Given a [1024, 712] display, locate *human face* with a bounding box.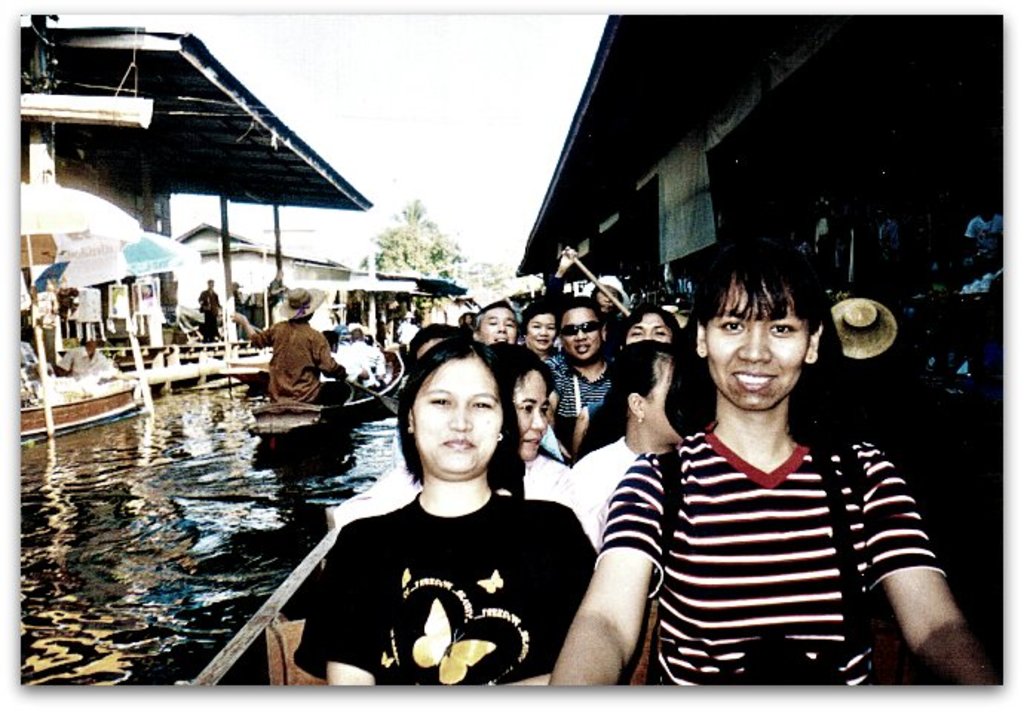
Located: (x1=558, y1=304, x2=604, y2=363).
